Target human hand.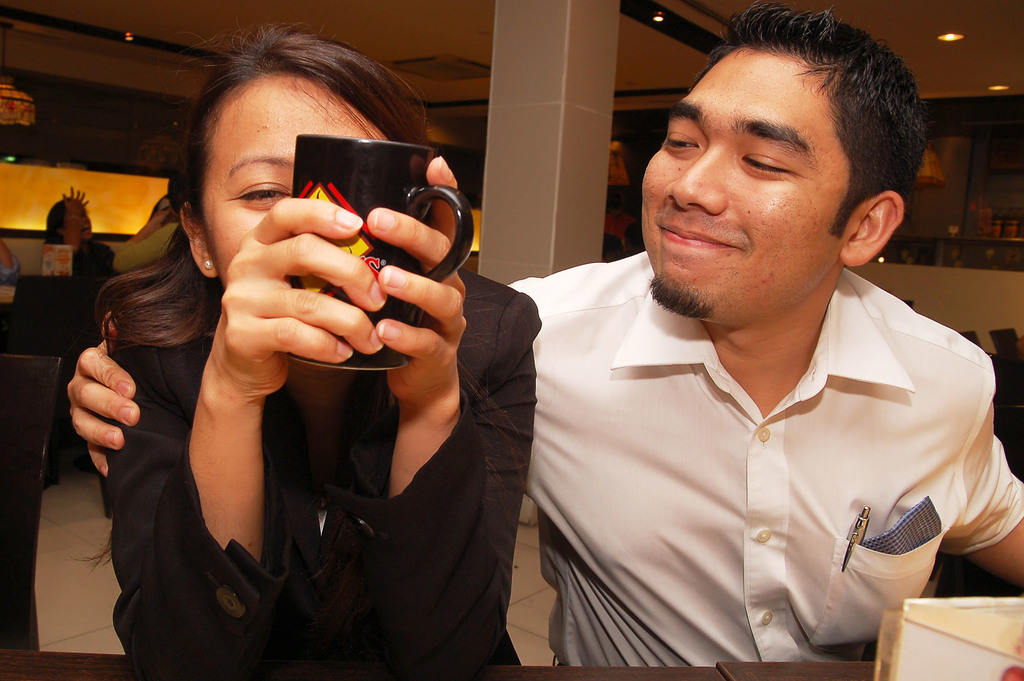
Target region: [206,198,390,401].
